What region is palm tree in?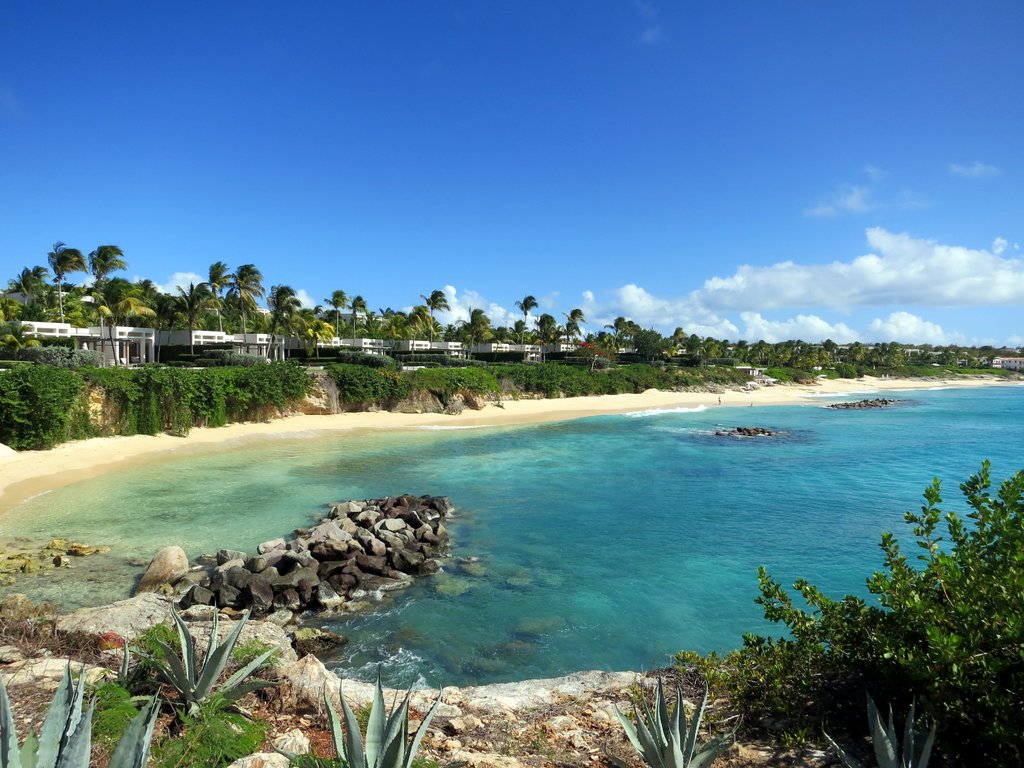
[x1=44, y1=237, x2=77, y2=320].
